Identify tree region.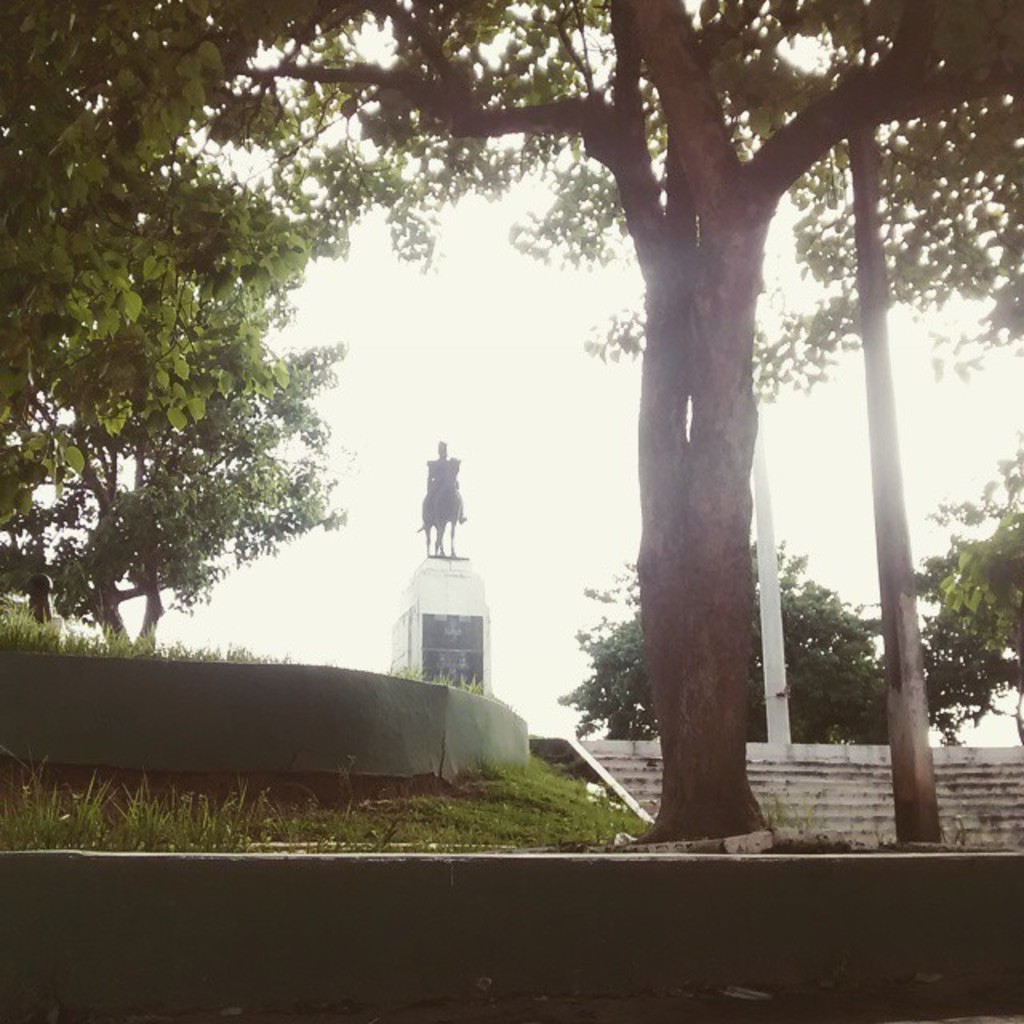
Region: {"left": 16, "top": 104, "right": 382, "bottom": 736}.
